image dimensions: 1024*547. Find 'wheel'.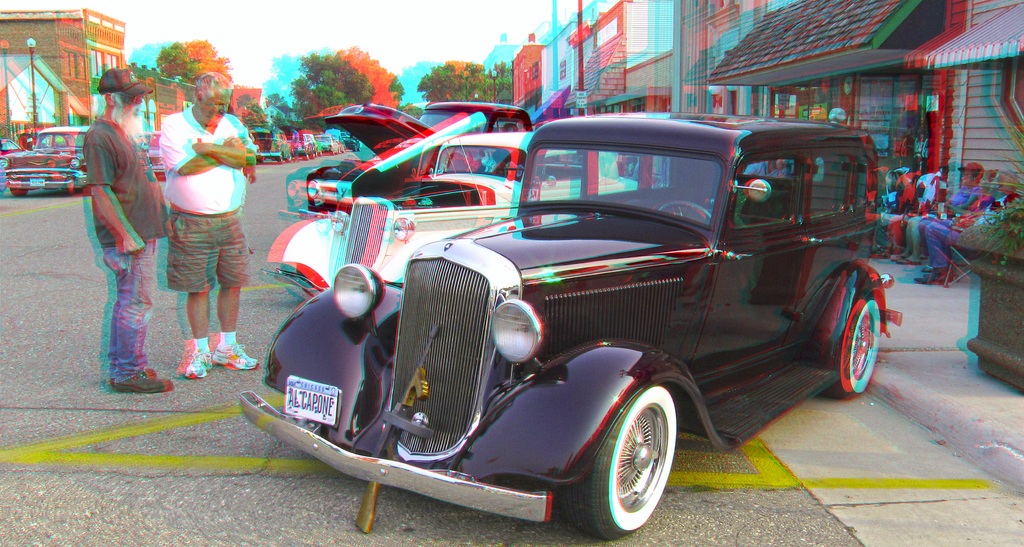
crop(659, 199, 715, 226).
